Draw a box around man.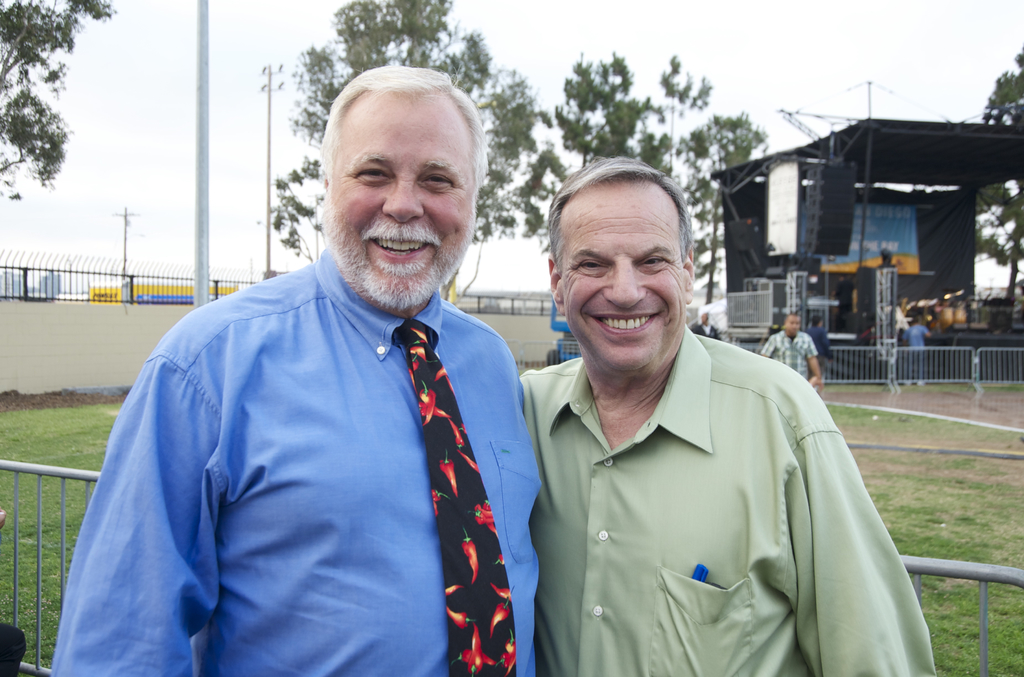
760 315 824 391.
